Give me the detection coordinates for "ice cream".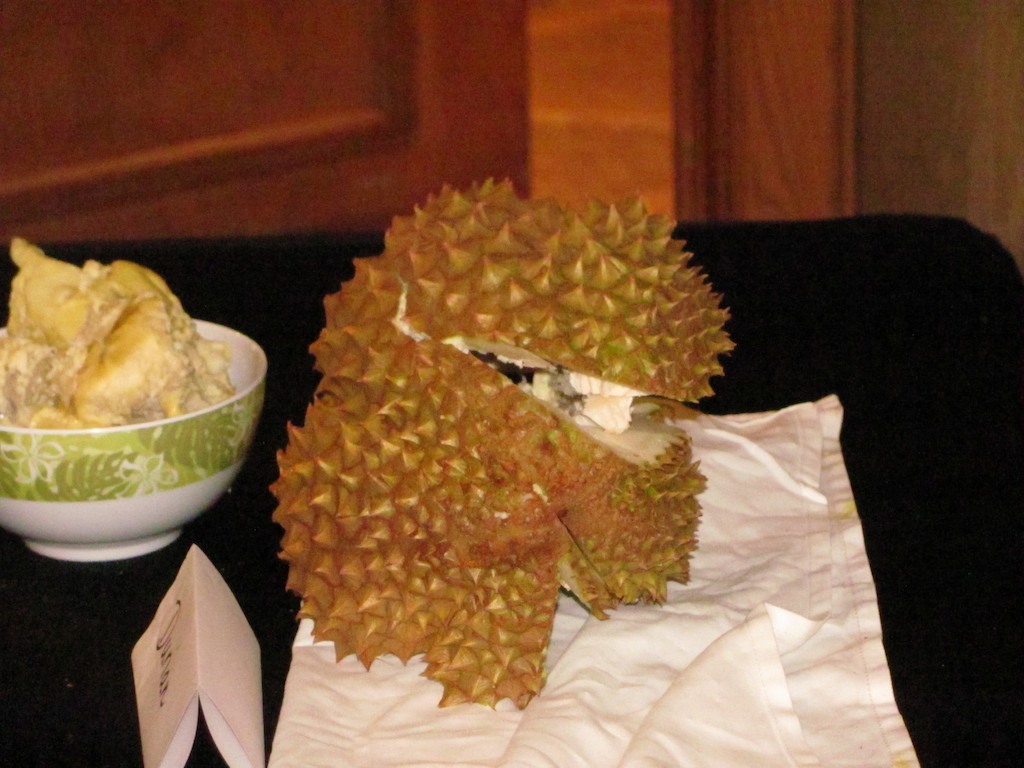
box=[0, 241, 239, 431].
